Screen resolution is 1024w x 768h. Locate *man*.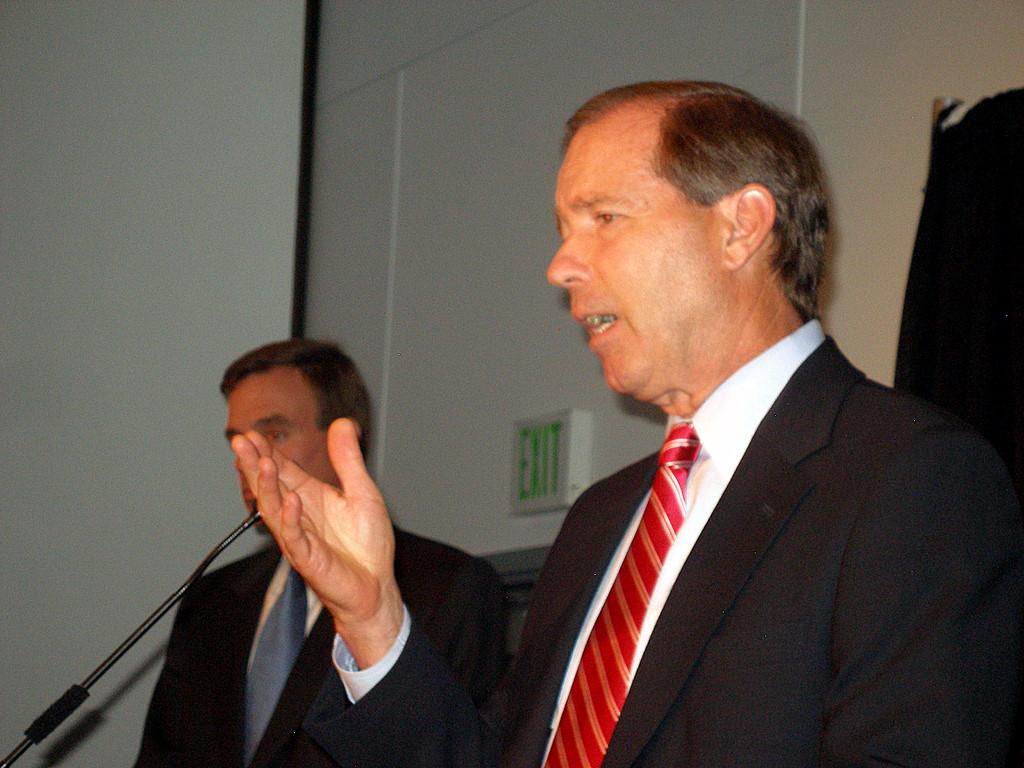
l=168, t=312, r=492, b=751.
